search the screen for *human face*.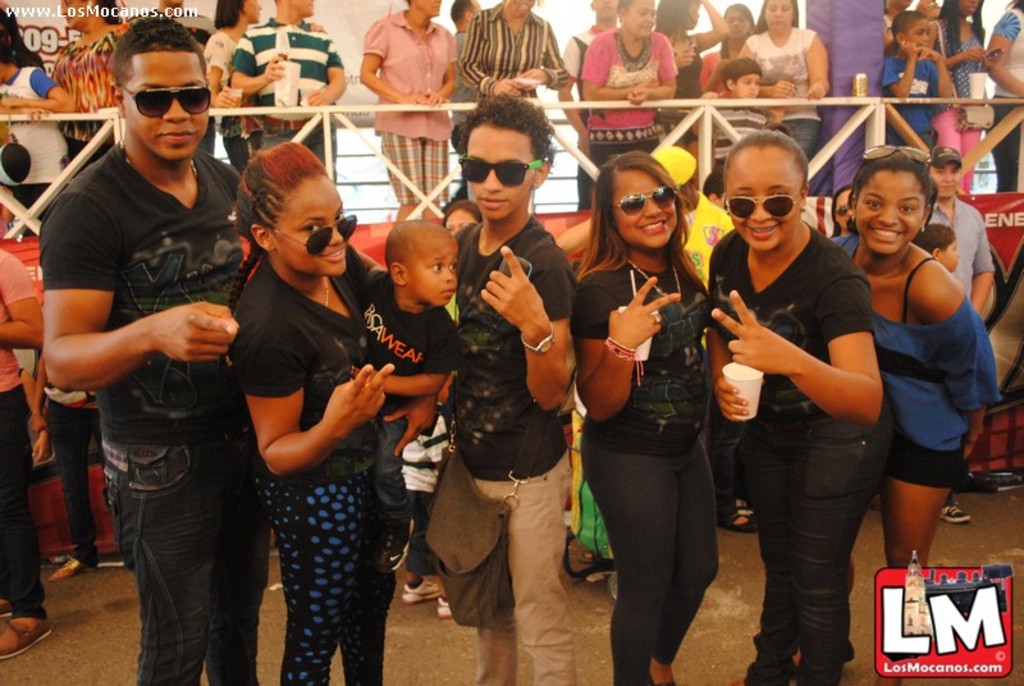
Found at (294, 0, 315, 19).
